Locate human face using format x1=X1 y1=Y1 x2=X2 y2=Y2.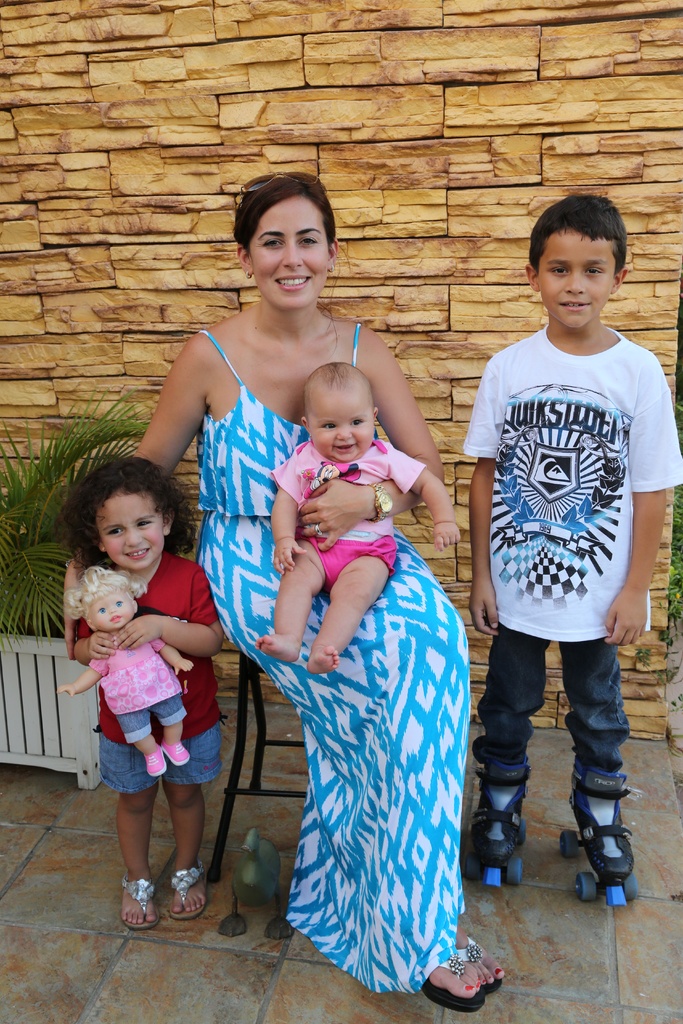
x1=306 y1=393 x2=373 y2=465.
